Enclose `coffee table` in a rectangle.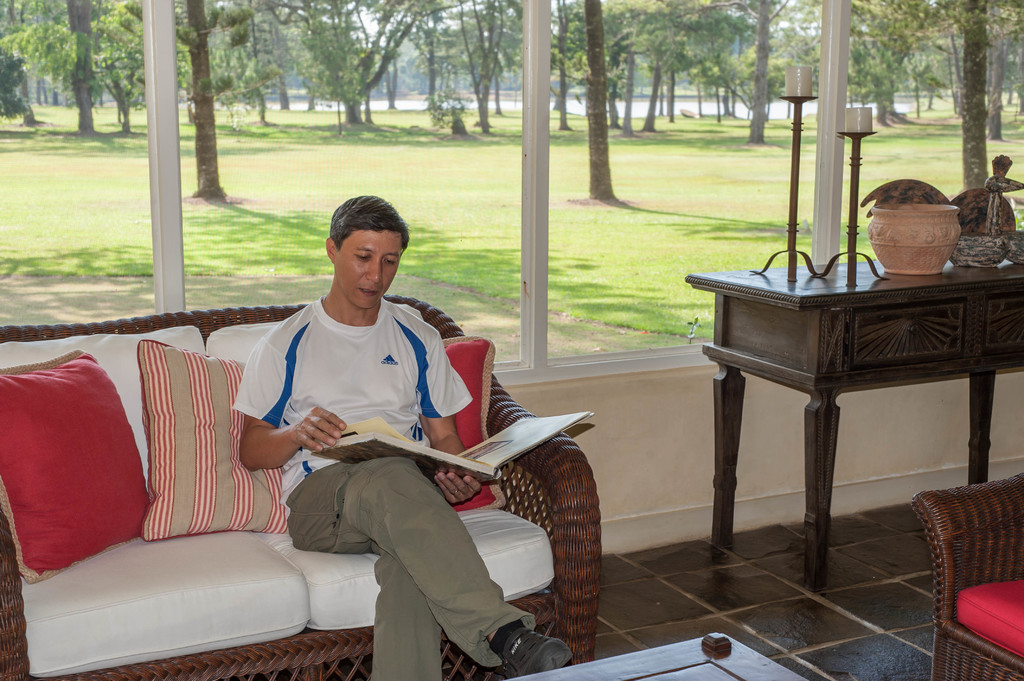
select_region(689, 216, 1008, 565).
